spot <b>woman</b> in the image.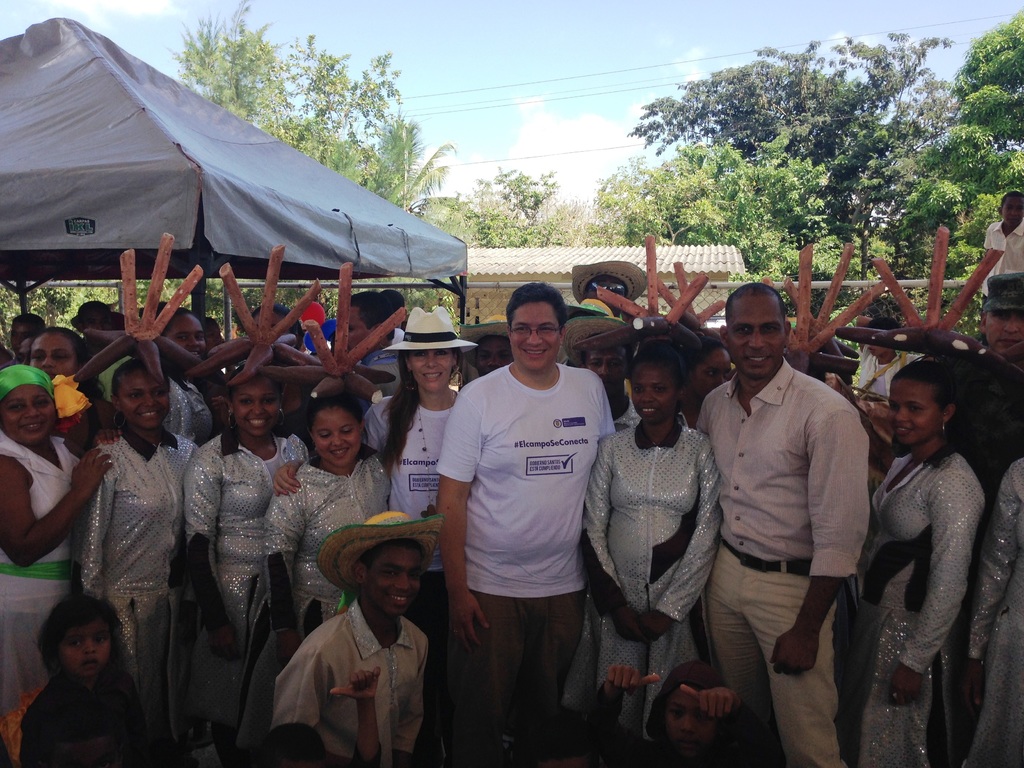
<b>woman</b> found at <bbox>230, 381, 401, 755</bbox>.
